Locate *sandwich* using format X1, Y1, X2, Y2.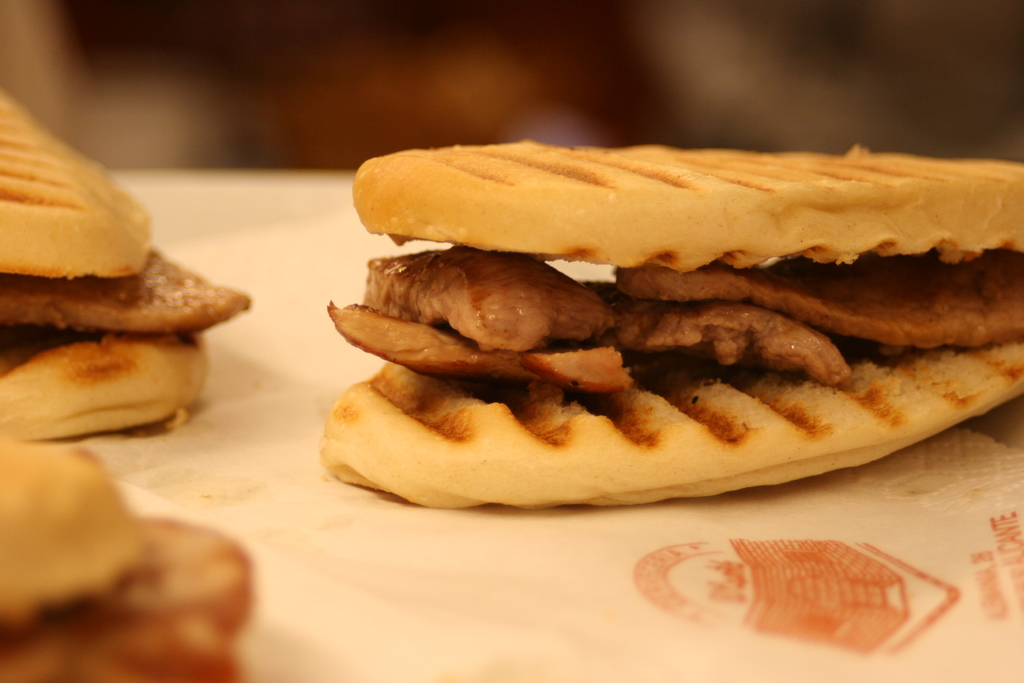
0, 439, 256, 682.
